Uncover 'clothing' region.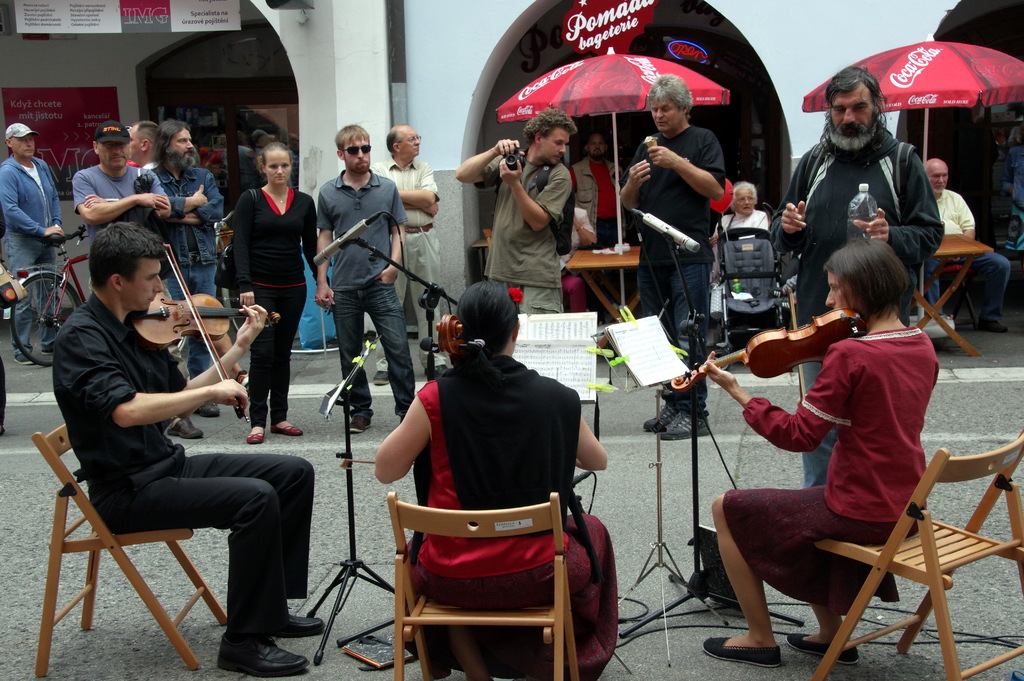
Uncovered: x1=718, y1=206, x2=767, y2=293.
